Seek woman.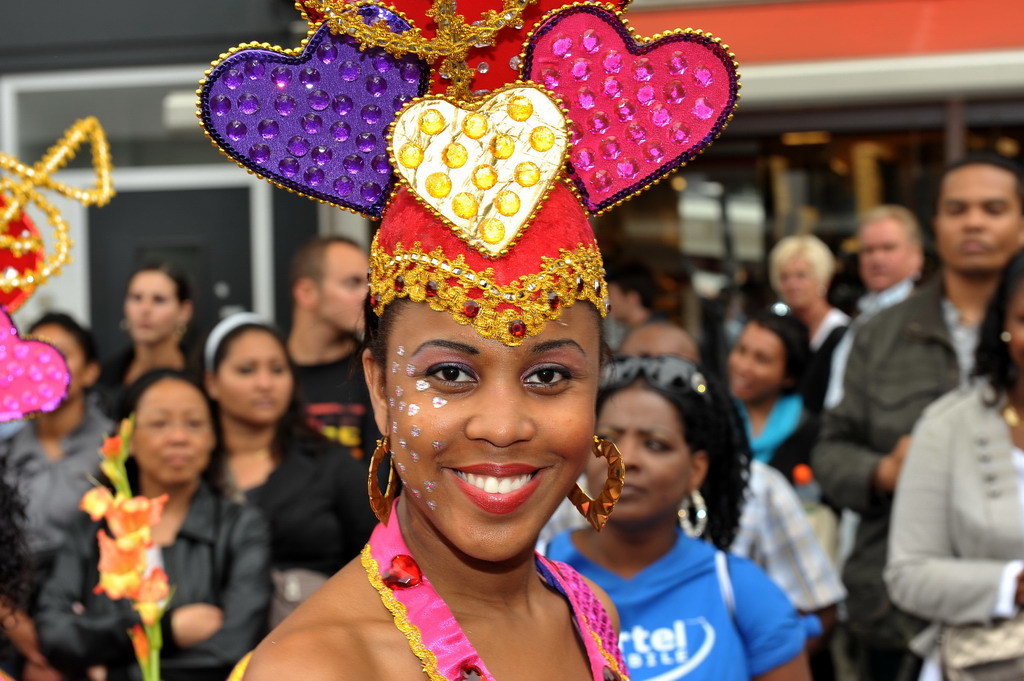
<region>884, 246, 1023, 680</region>.
